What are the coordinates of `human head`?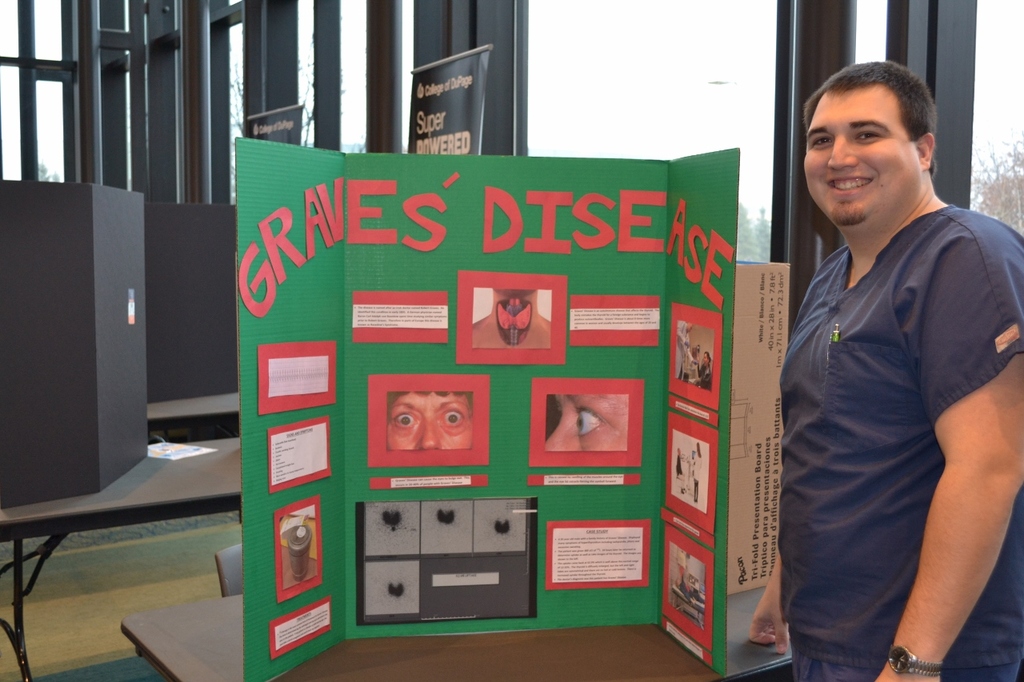
region(805, 59, 954, 213).
